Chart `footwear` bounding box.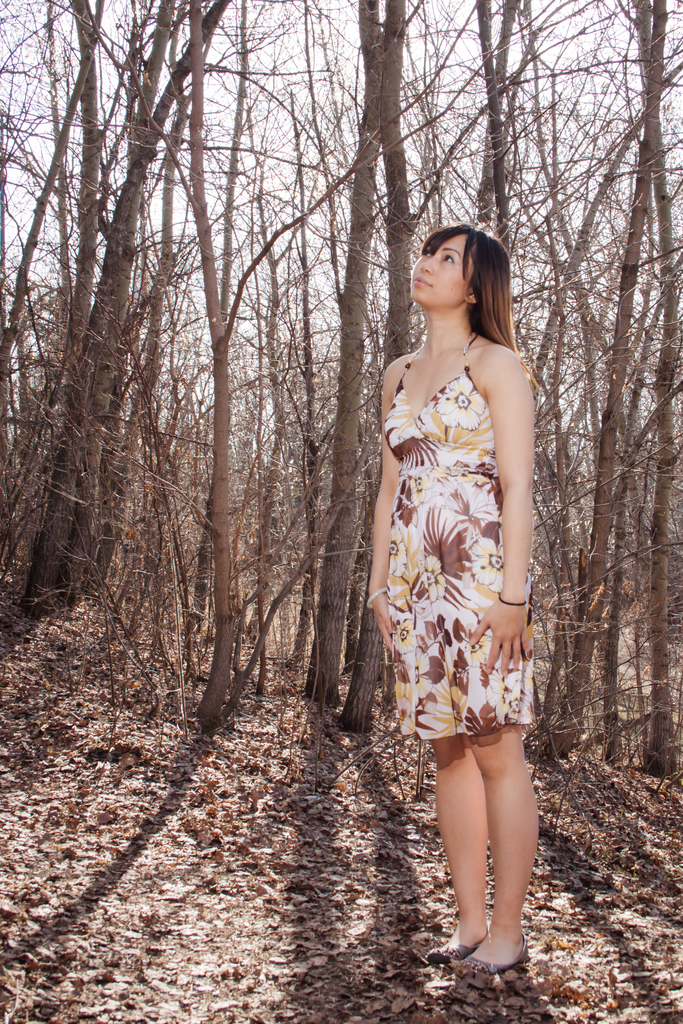
Charted: (423,940,479,963).
